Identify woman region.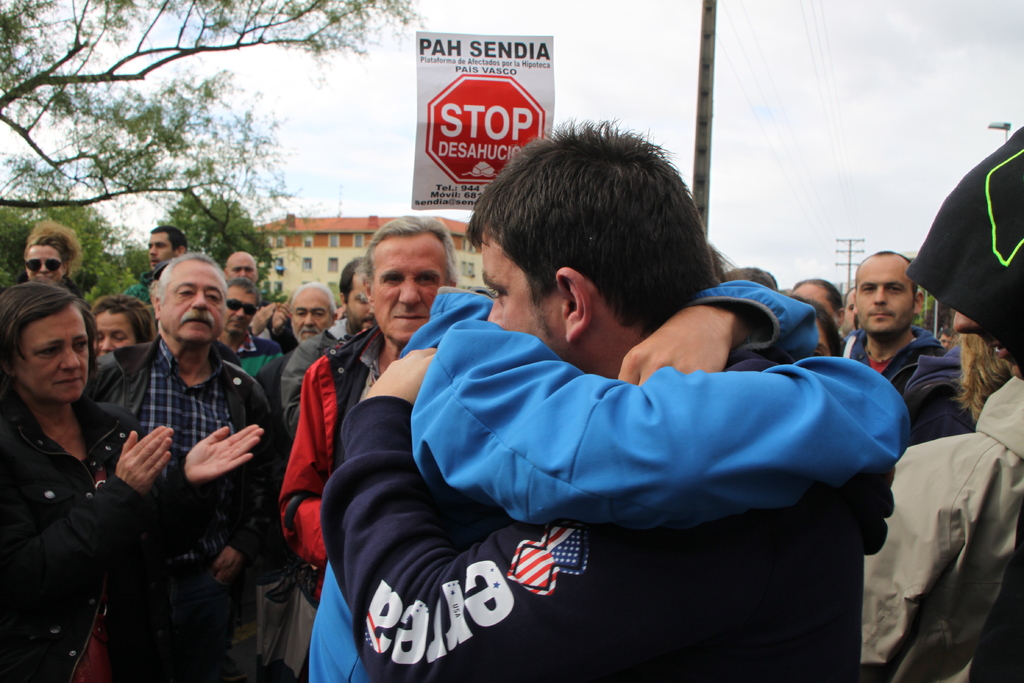
Region: region(19, 220, 86, 308).
